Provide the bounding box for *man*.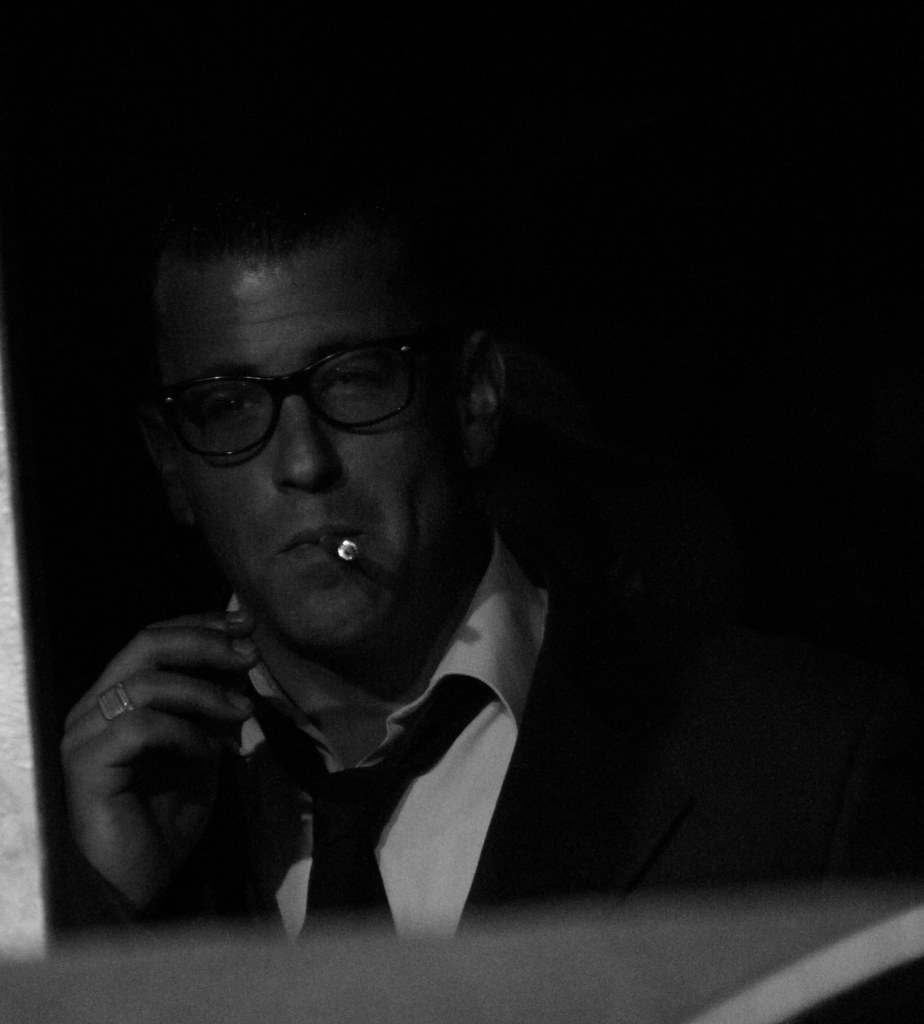
region(30, 141, 657, 1000).
